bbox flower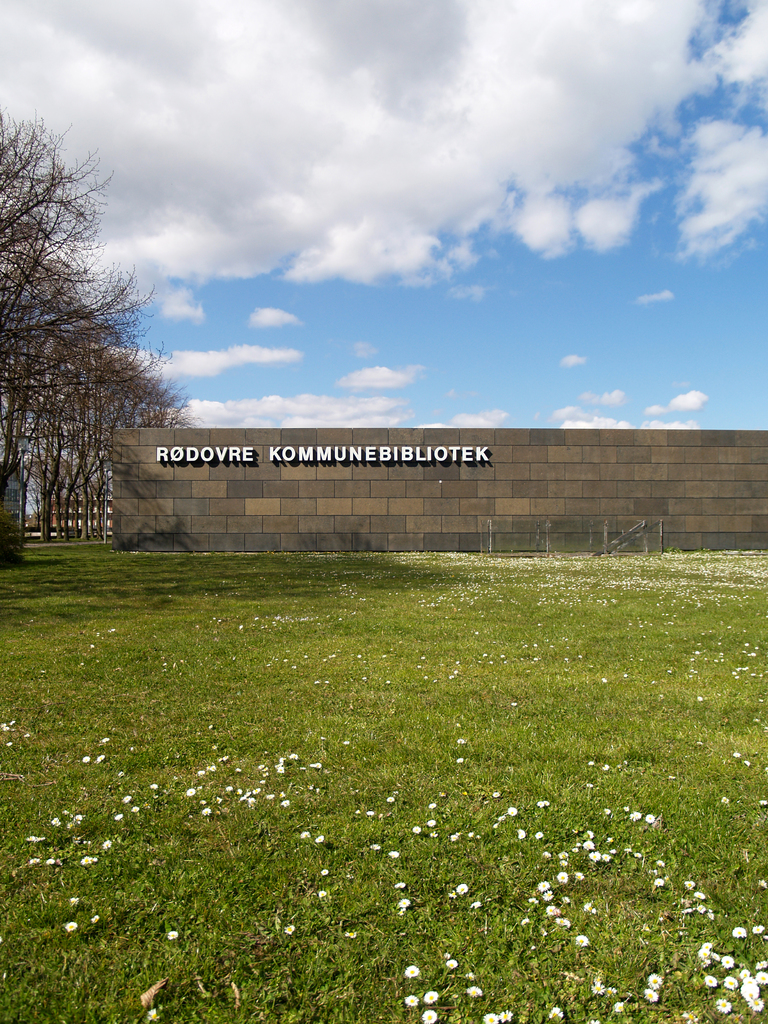
{"left": 657, "top": 879, "right": 664, "bottom": 888}
